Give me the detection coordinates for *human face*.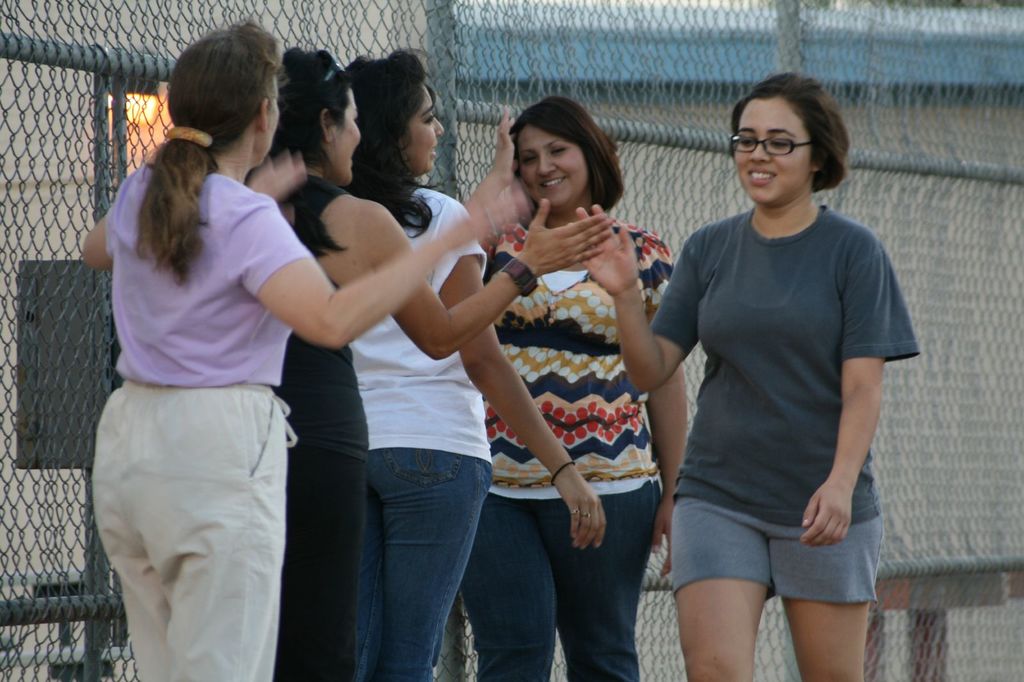
518:123:589:209.
